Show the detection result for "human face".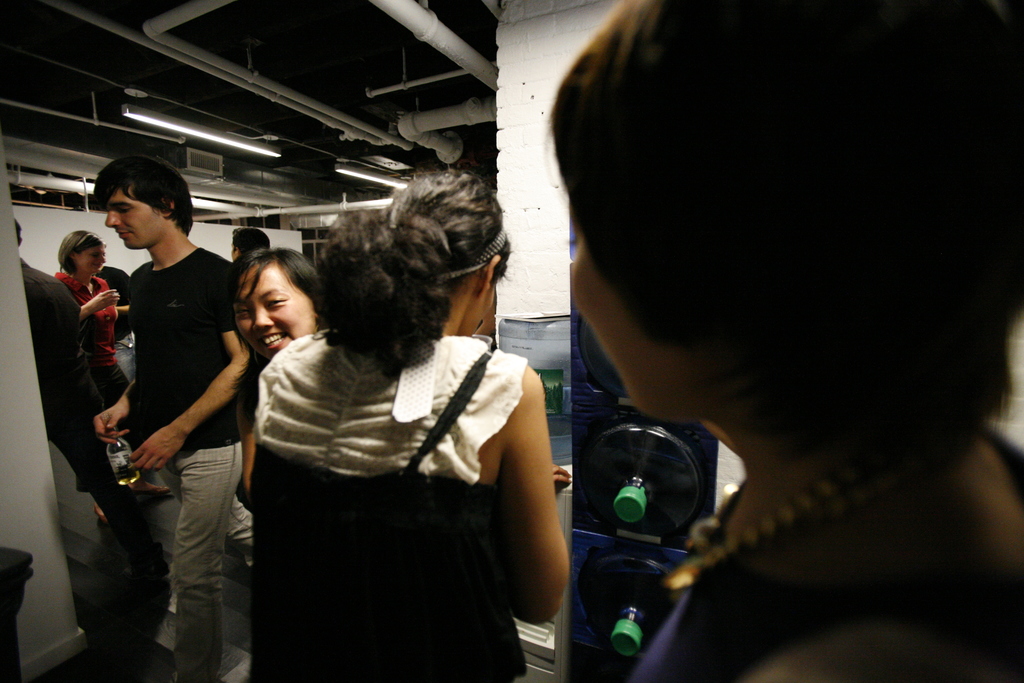
[566, 224, 692, 422].
